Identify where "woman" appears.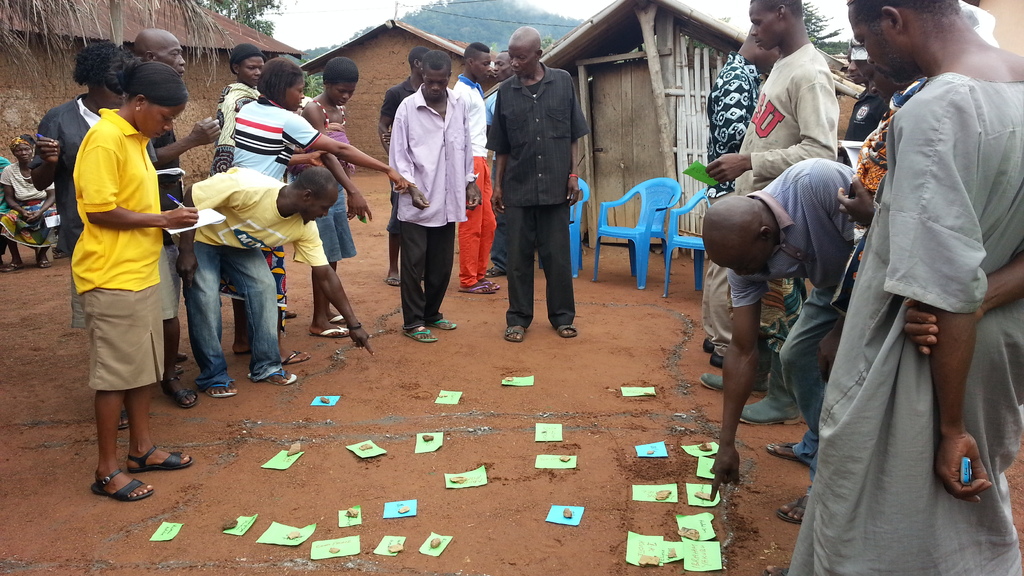
Appears at box(227, 50, 414, 366).
